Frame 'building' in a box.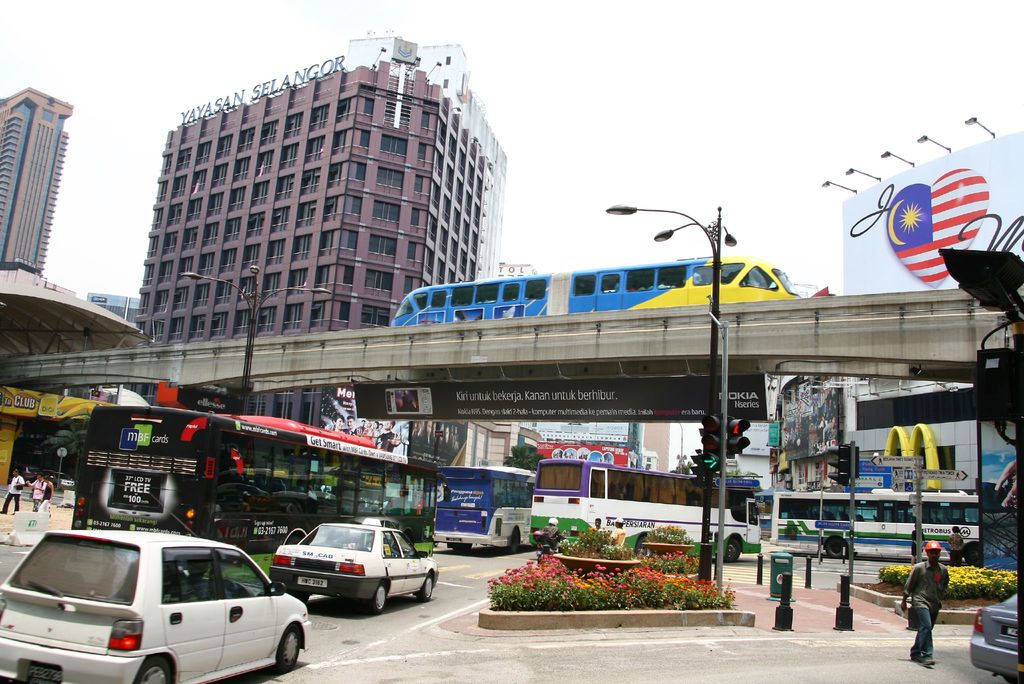
<region>461, 421, 540, 467</region>.
